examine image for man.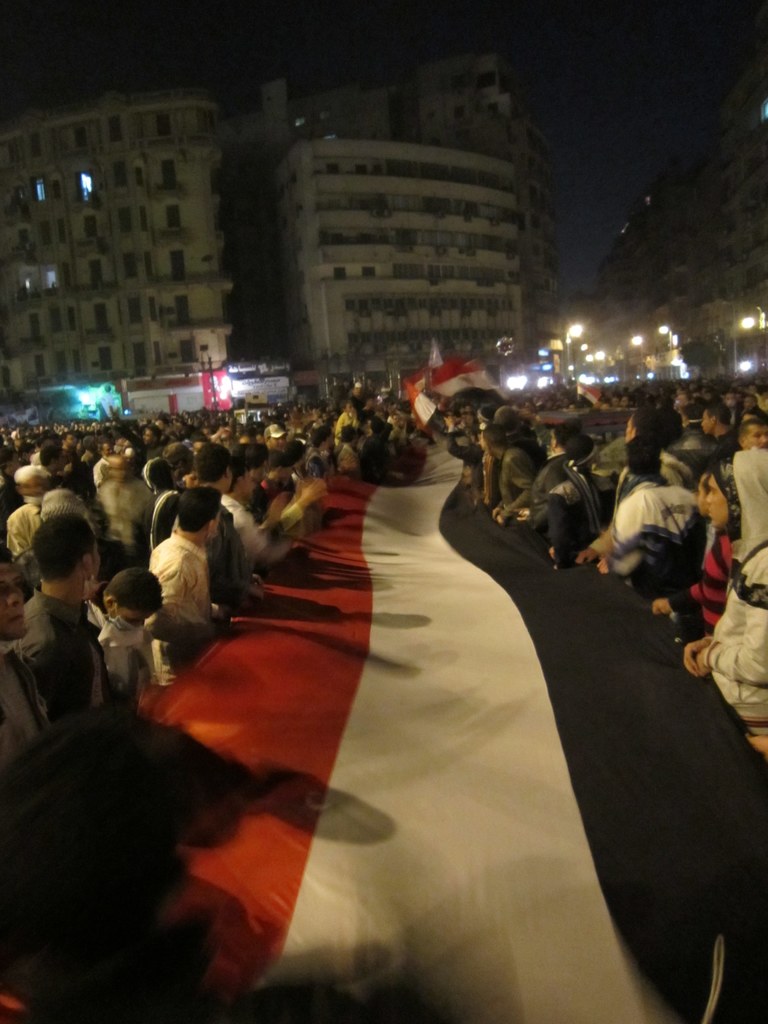
Examination result: 183/444/255/580.
